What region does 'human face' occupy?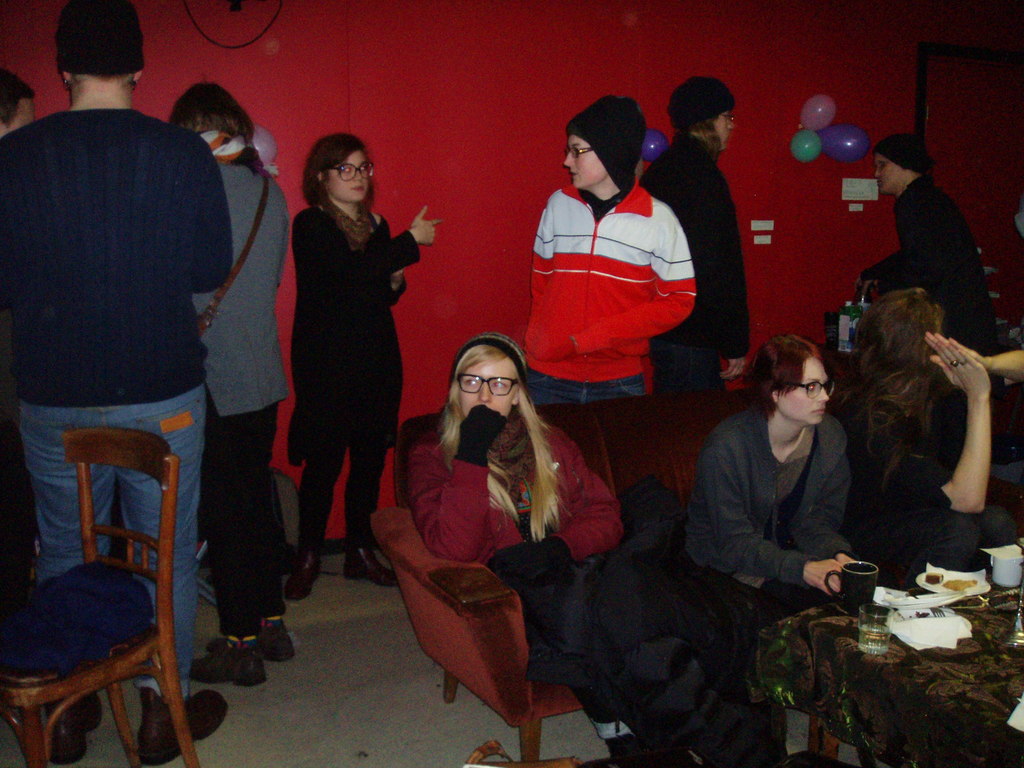
564,135,605,192.
